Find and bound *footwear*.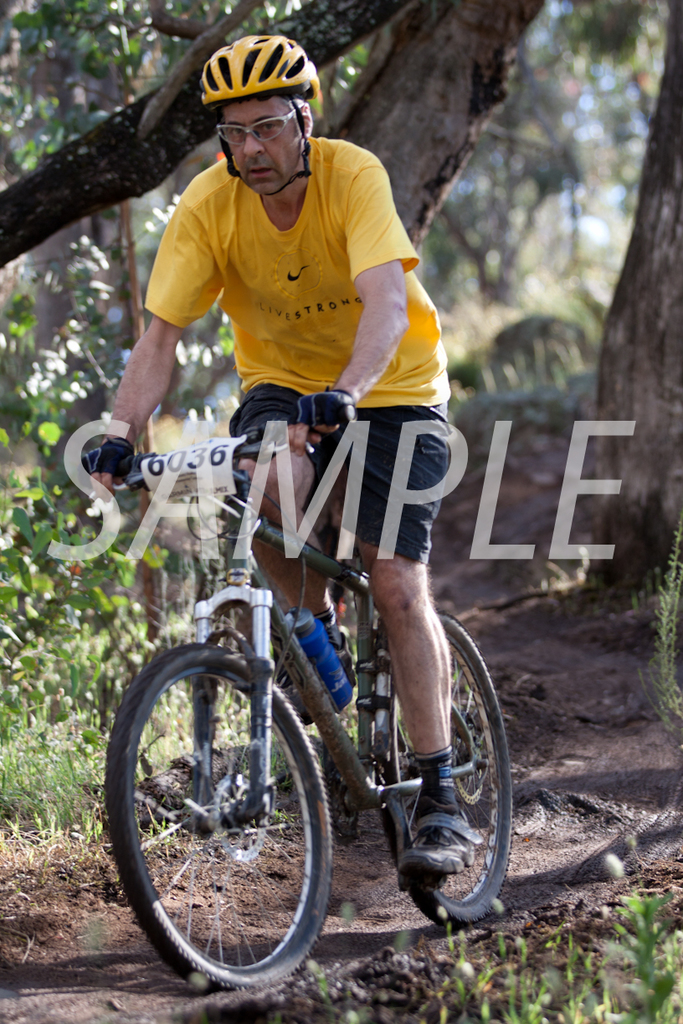
Bound: bbox=(403, 748, 471, 888).
